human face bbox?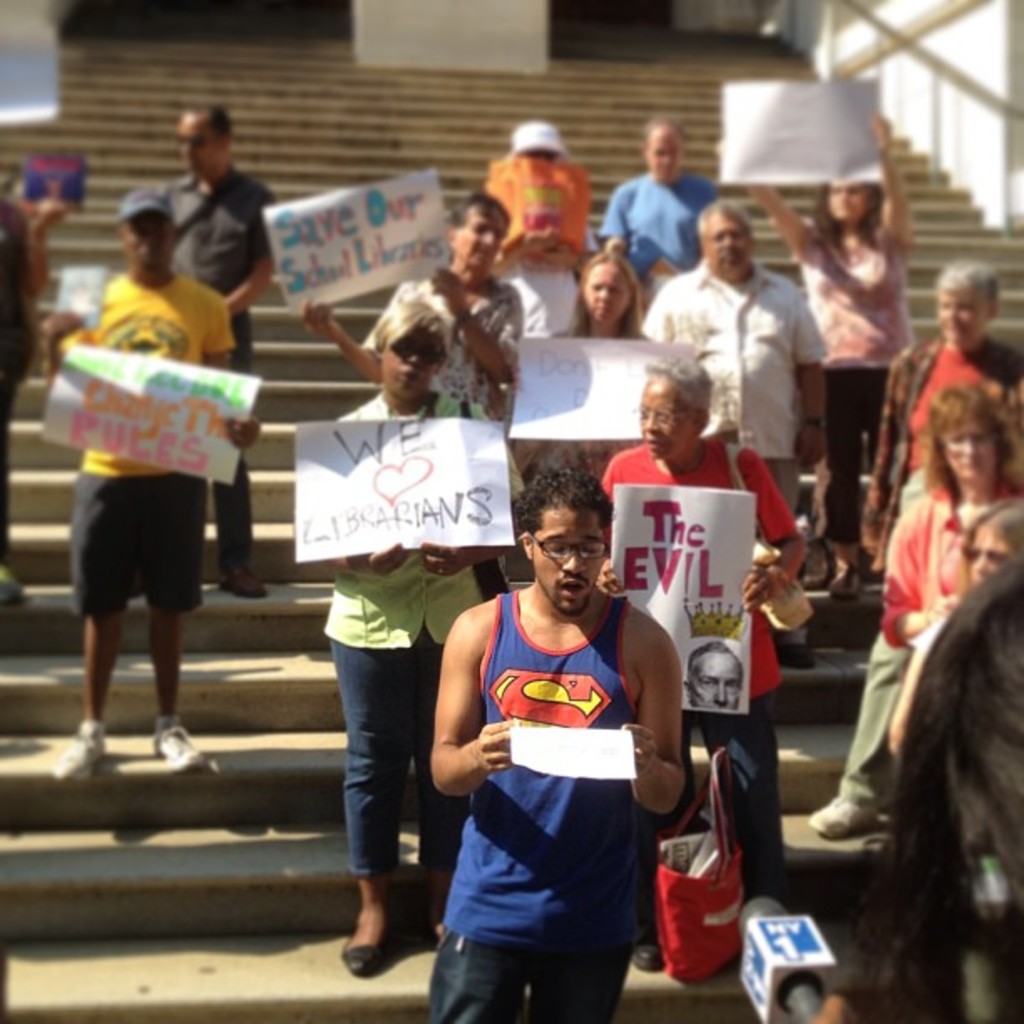
box(522, 509, 611, 607)
